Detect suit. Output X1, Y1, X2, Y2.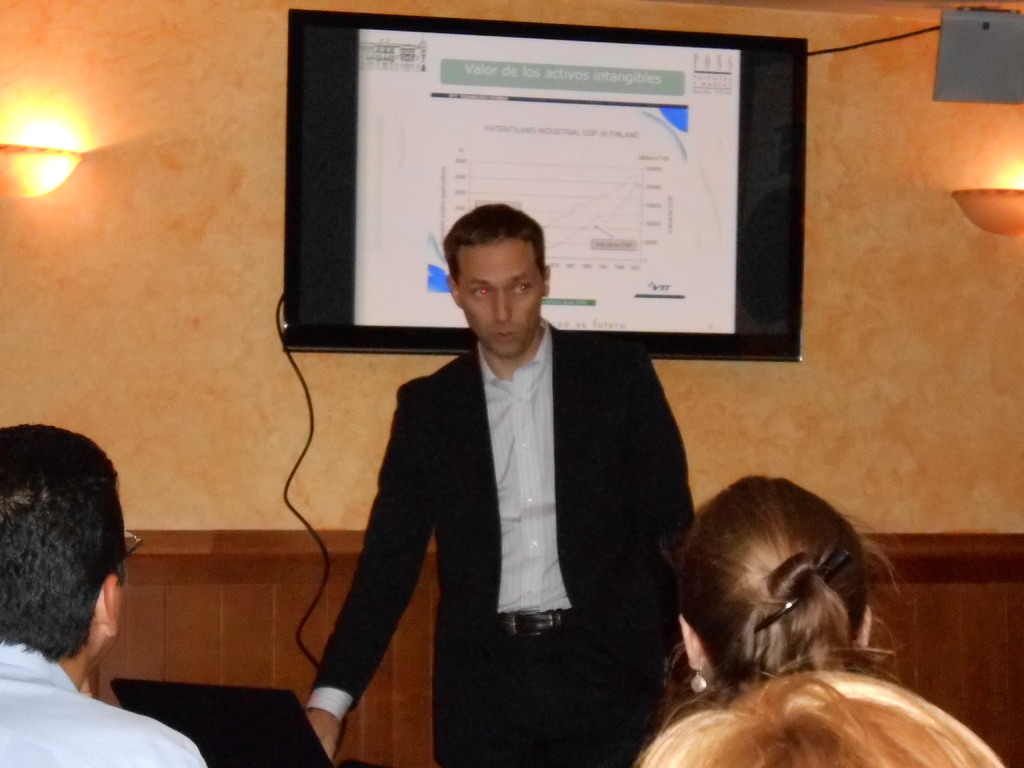
323, 216, 694, 746.
